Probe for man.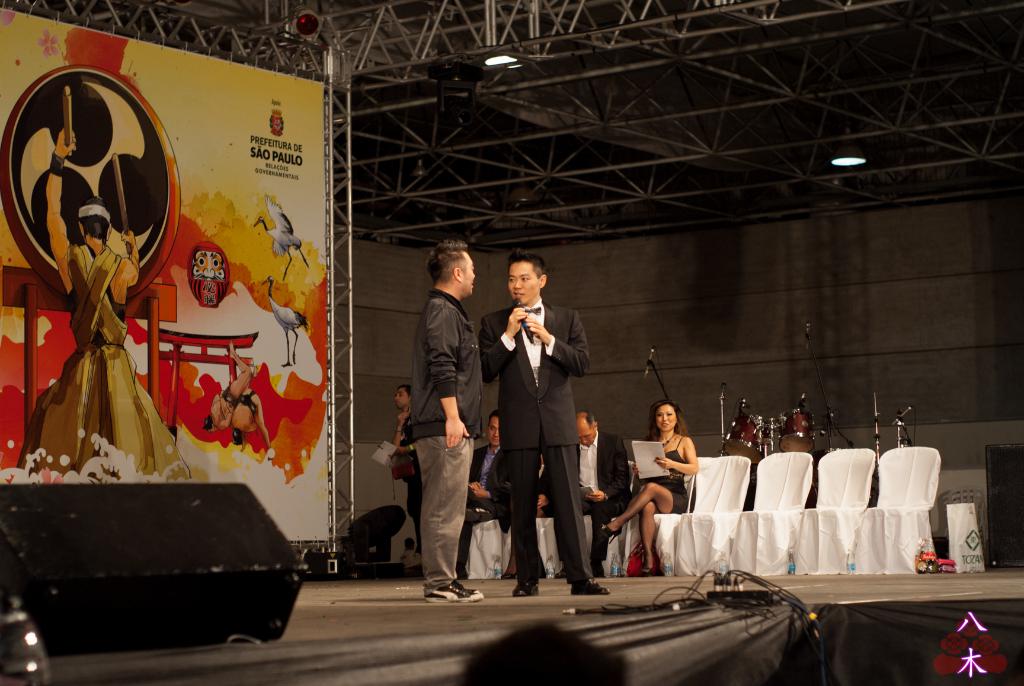
Probe result: 407, 240, 486, 603.
